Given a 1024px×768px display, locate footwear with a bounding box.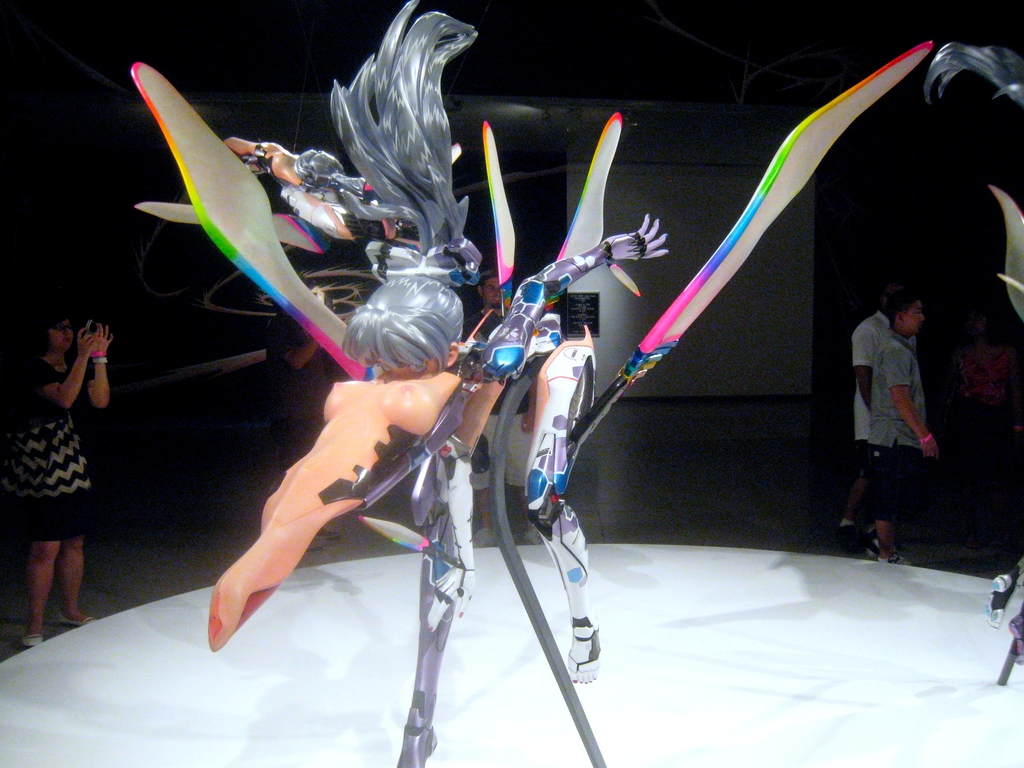
Located: detection(17, 634, 45, 648).
